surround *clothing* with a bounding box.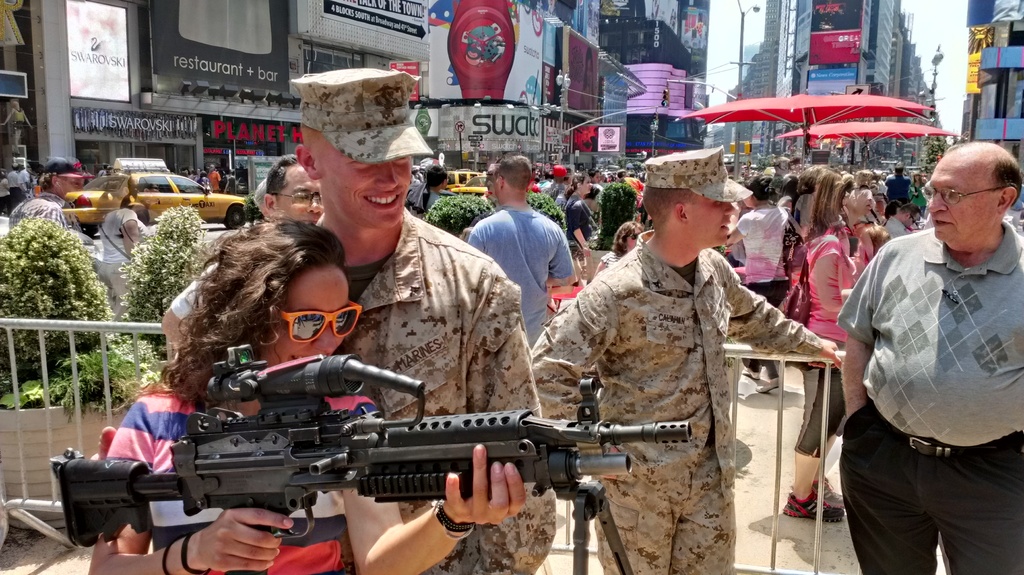
(x1=884, y1=172, x2=911, y2=202).
